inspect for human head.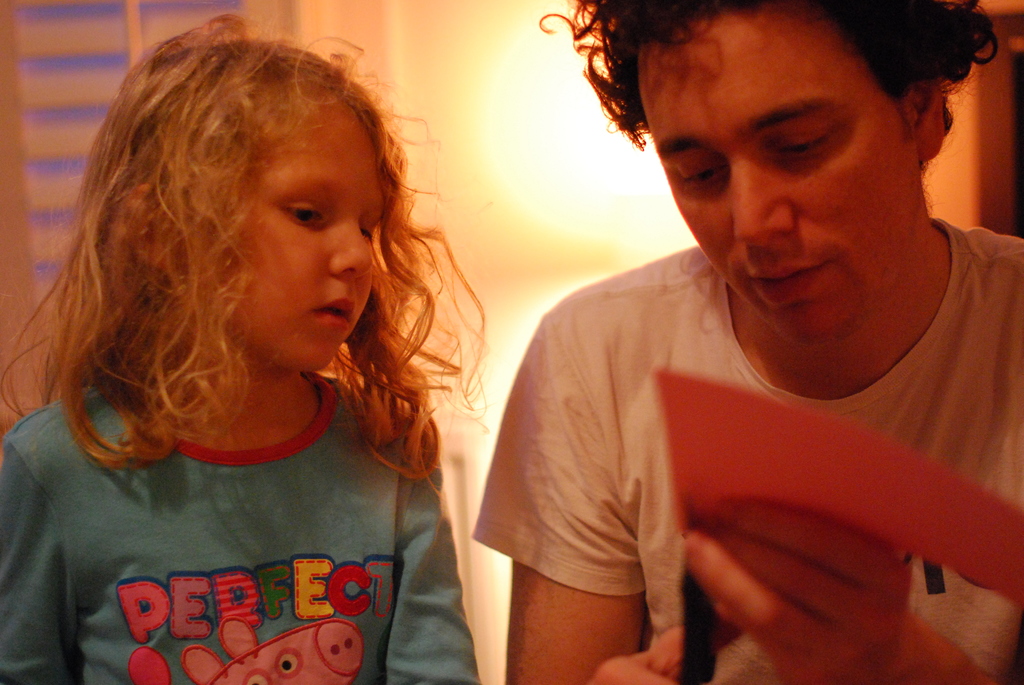
Inspection: <box>577,0,991,349</box>.
